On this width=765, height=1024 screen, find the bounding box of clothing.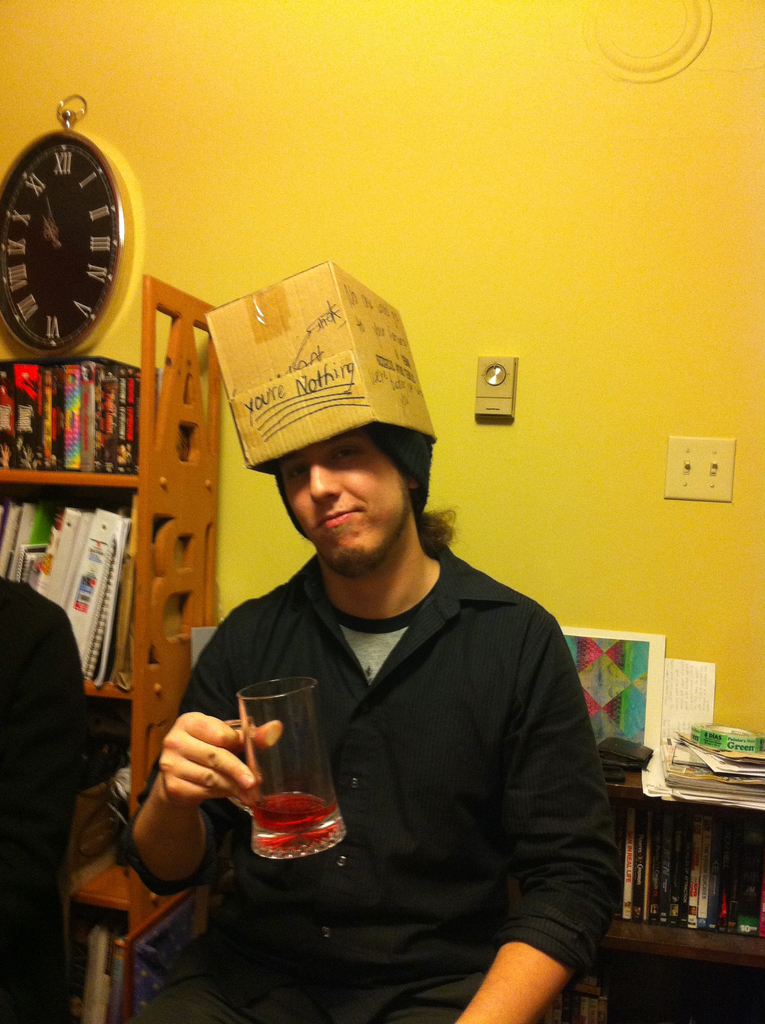
Bounding box: (left=142, top=538, right=609, bottom=1023).
